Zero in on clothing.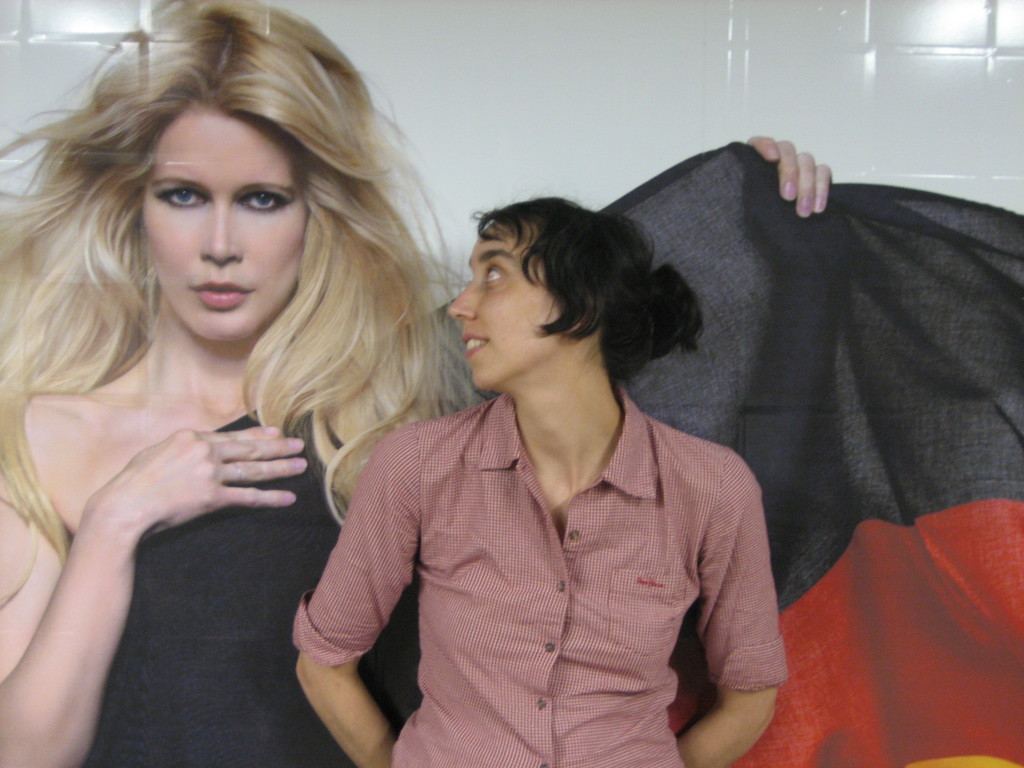
Zeroed in: rect(80, 140, 1023, 767).
